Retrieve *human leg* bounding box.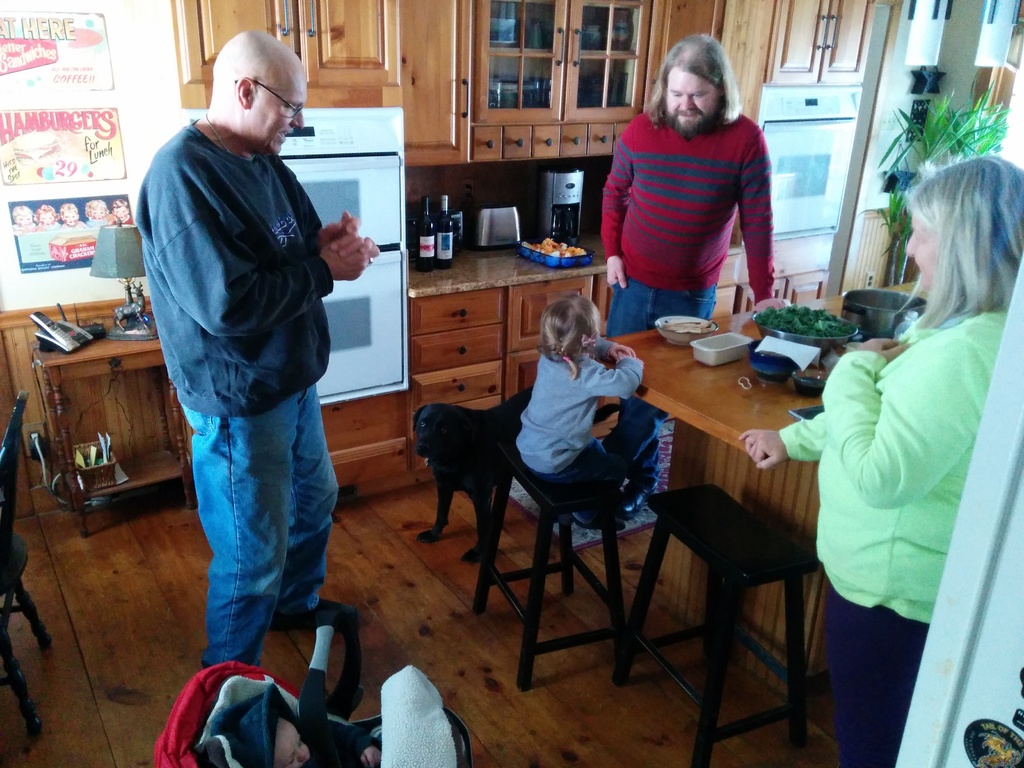
Bounding box: BBox(602, 296, 652, 513).
